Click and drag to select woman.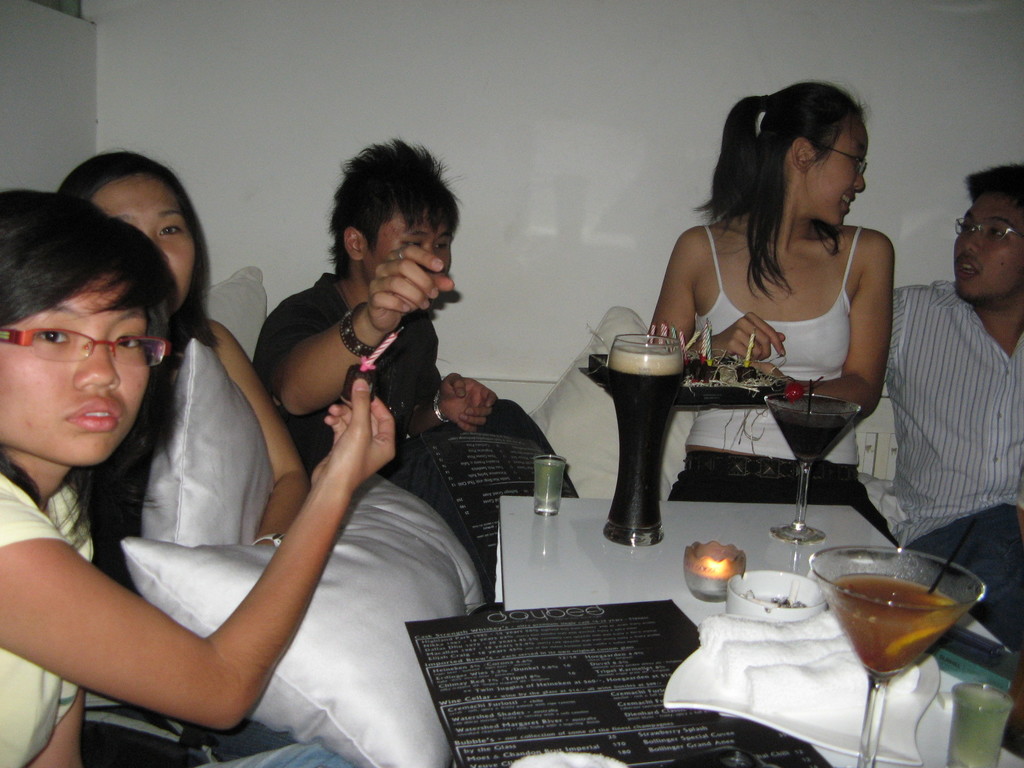
Selection: [left=639, top=79, right=920, bottom=535].
